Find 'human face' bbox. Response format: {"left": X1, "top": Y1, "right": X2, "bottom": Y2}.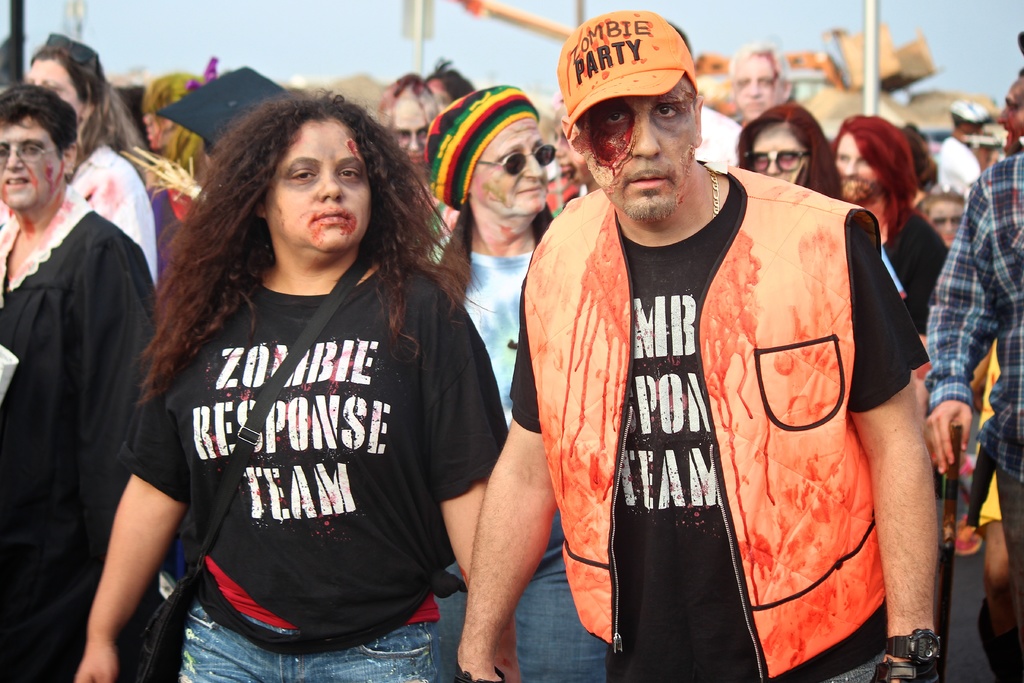
{"left": 745, "top": 126, "right": 803, "bottom": 182}.
